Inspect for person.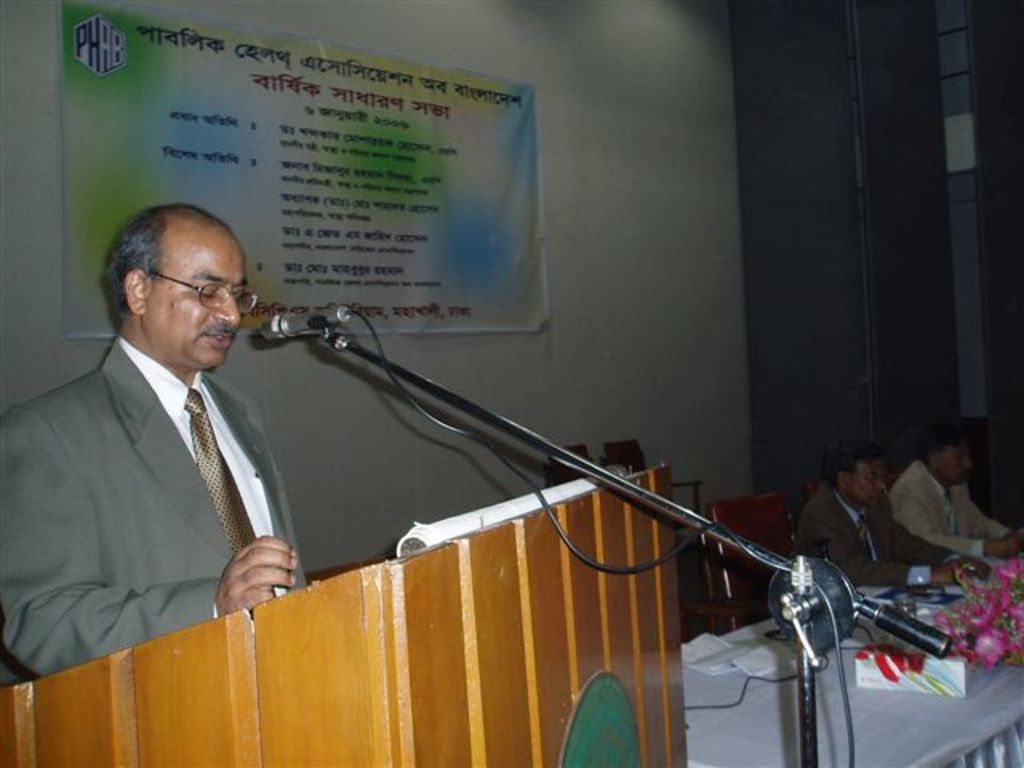
Inspection: l=27, t=155, r=338, b=696.
